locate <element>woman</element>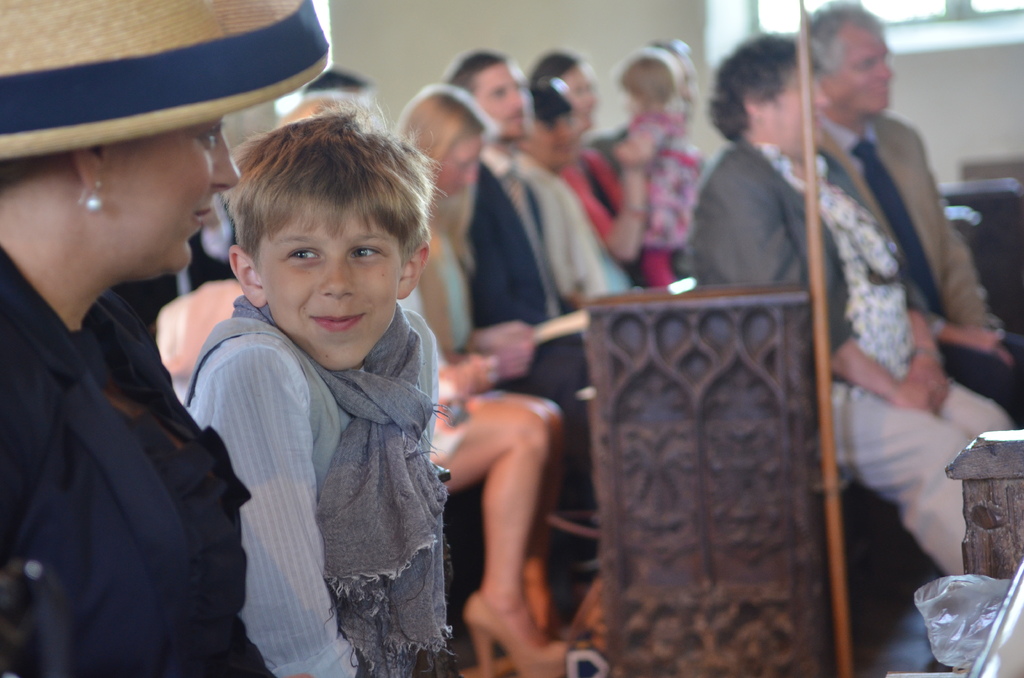
0, 0, 330, 675
